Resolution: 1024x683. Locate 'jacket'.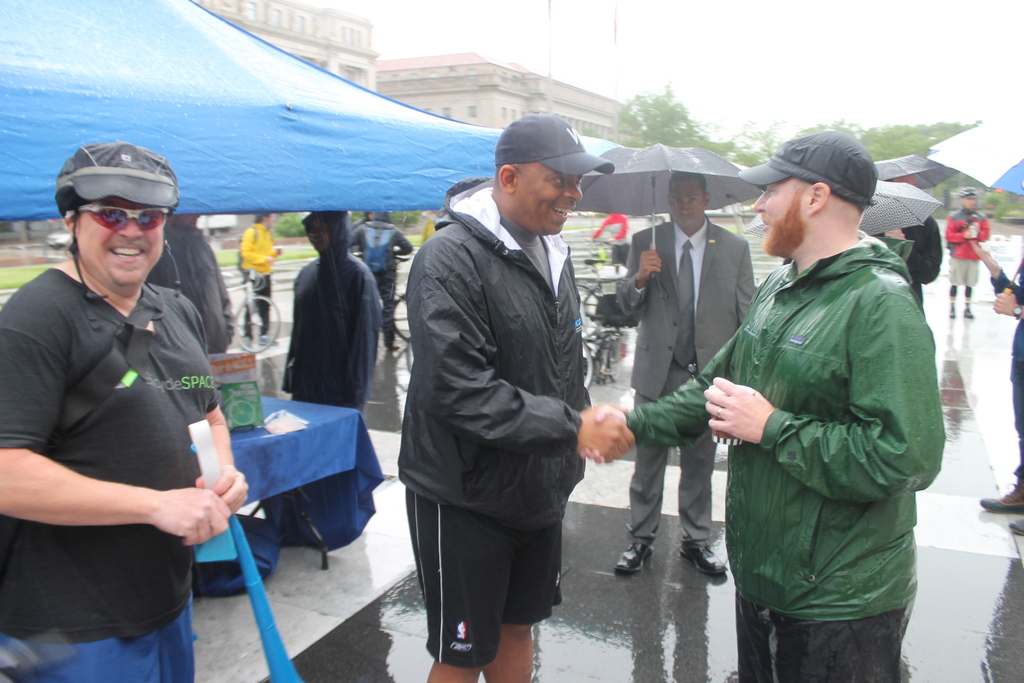
Rect(614, 219, 760, 399).
